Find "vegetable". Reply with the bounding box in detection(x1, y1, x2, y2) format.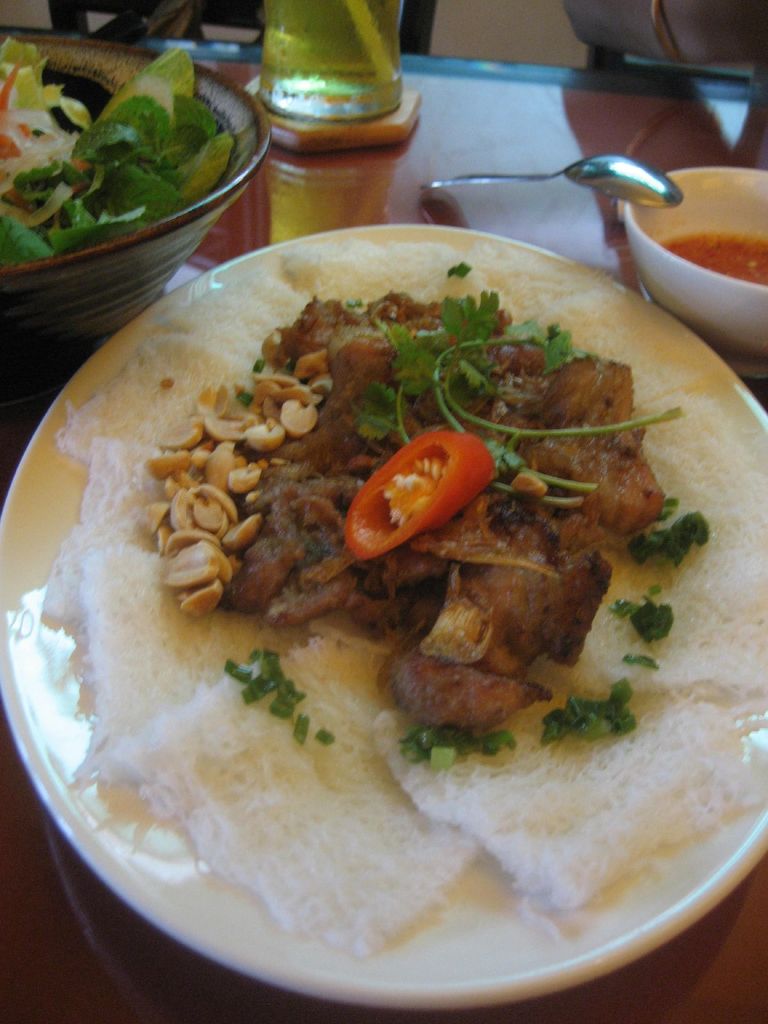
detection(346, 395, 544, 550).
